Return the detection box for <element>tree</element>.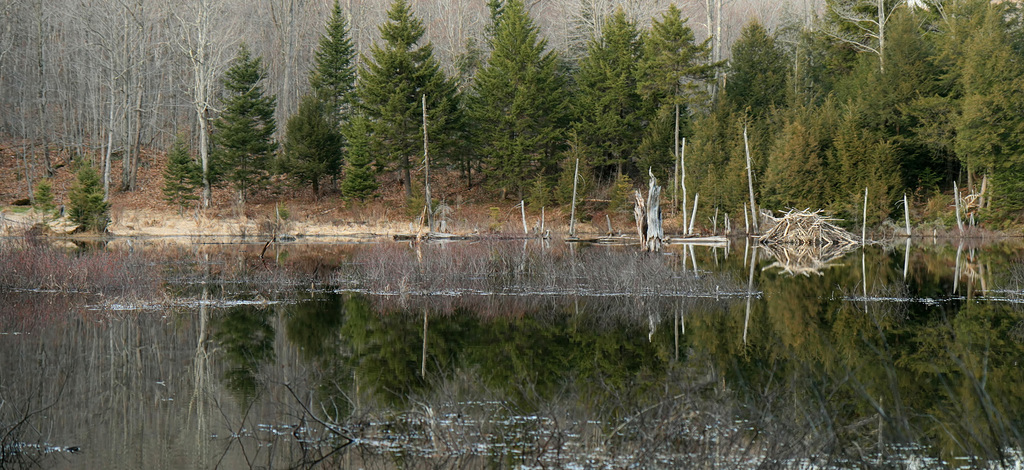
{"left": 70, "top": 153, "right": 111, "bottom": 251}.
